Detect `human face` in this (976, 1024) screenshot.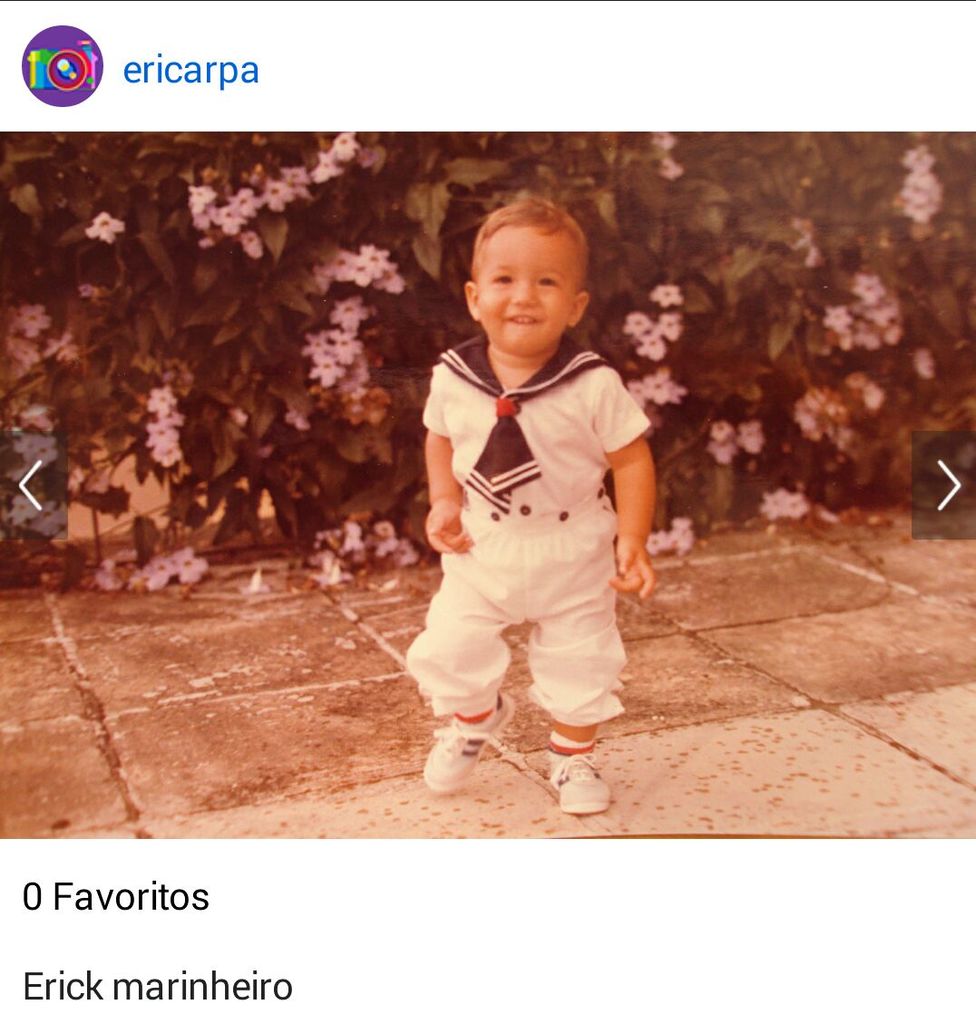
Detection: bbox=[477, 229, 574, 355].
